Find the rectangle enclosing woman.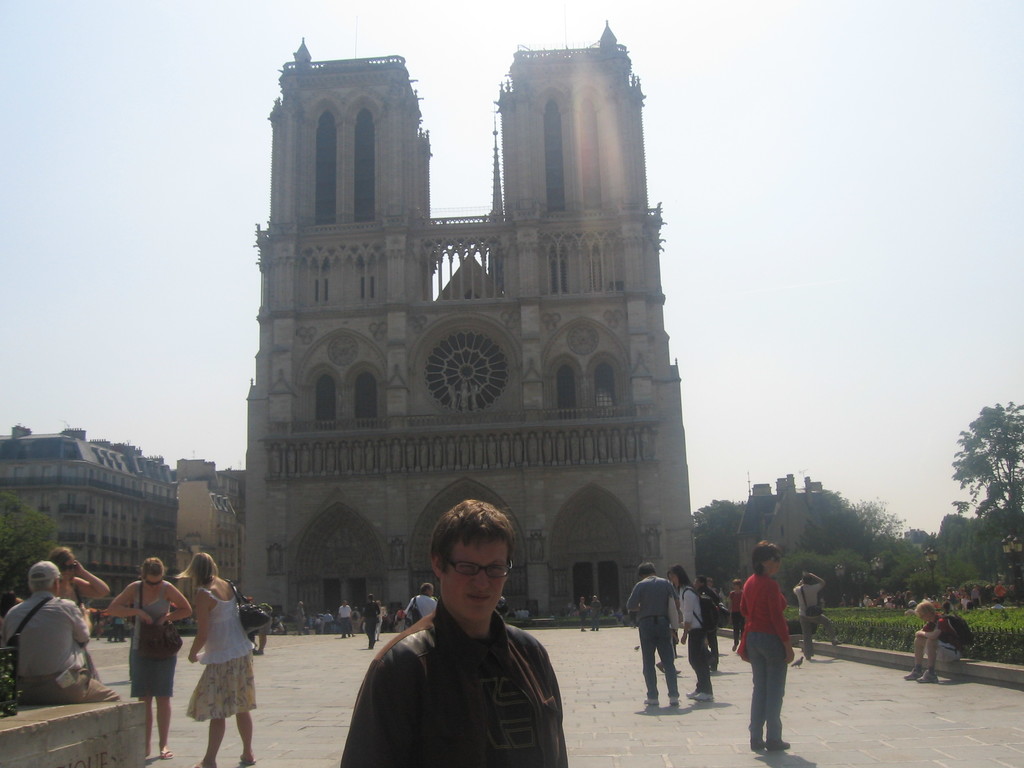
select_region(47, 546, 113, 687).
